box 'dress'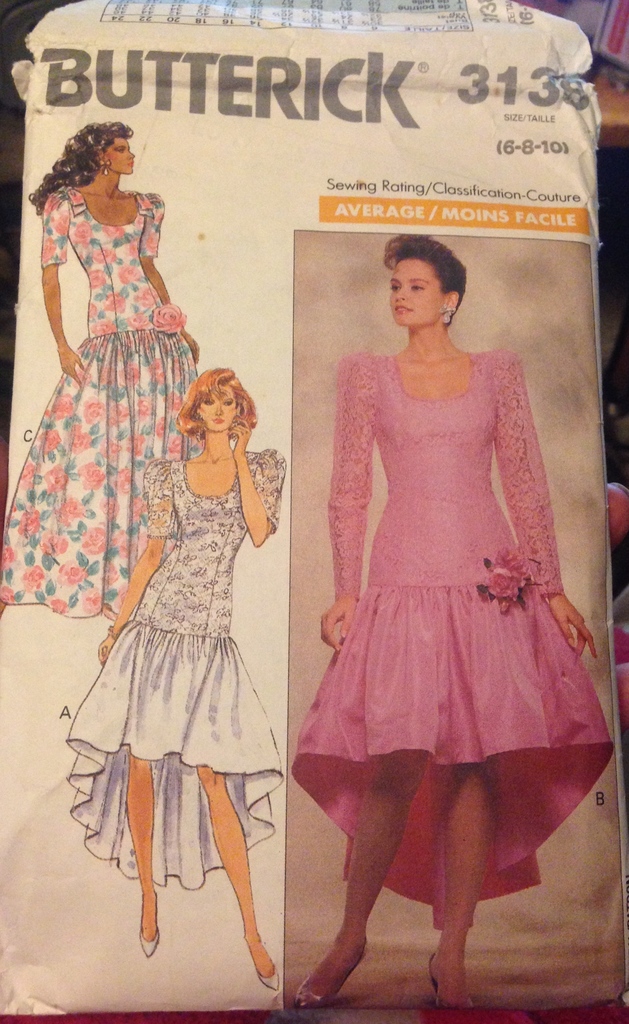
[x1=65, y1=445, x2=282, y2=886]
